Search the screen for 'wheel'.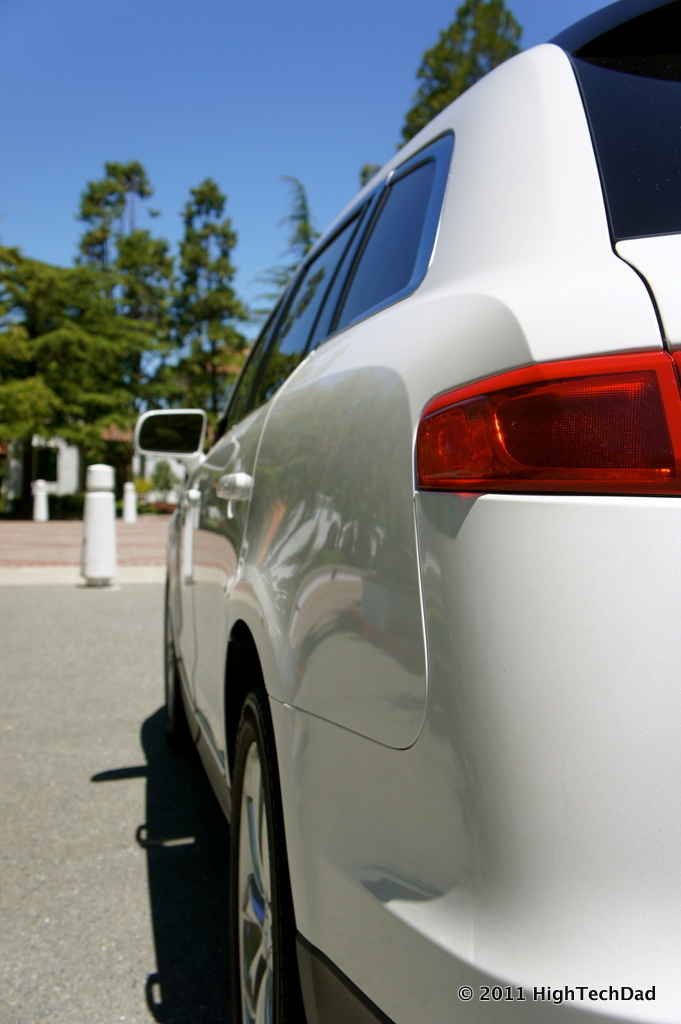
Found at 165:642:298:1000.
